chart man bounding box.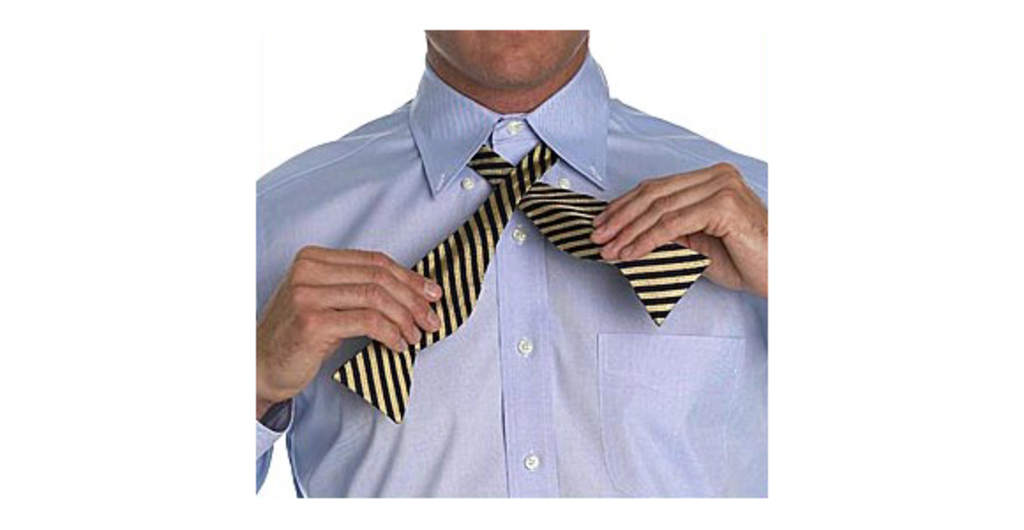
Charted: {"x1": 182, "y1": 0, "x2": 828, "y2": 493}.
